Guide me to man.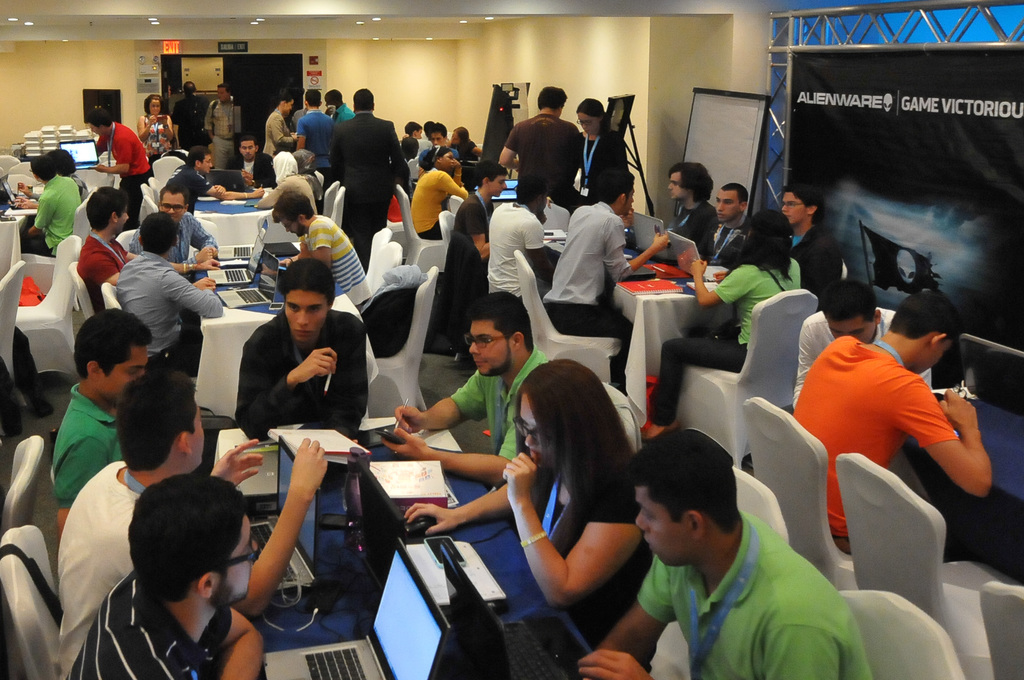
Guidance: (292,88,332,165).
